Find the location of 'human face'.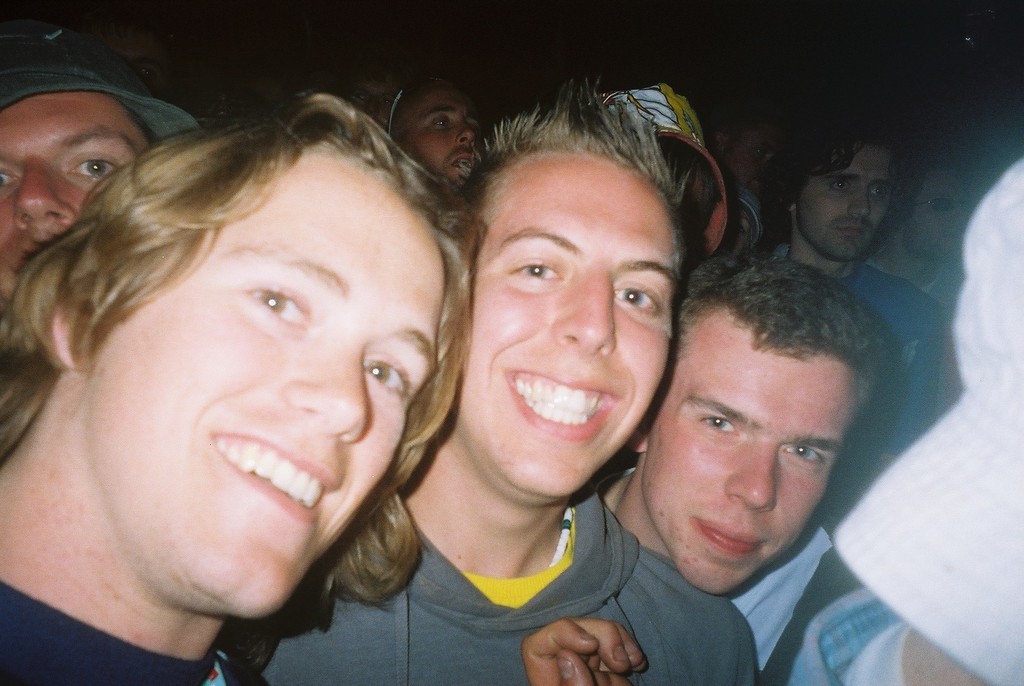
Location: BBox(803, 136, 896, 259).
